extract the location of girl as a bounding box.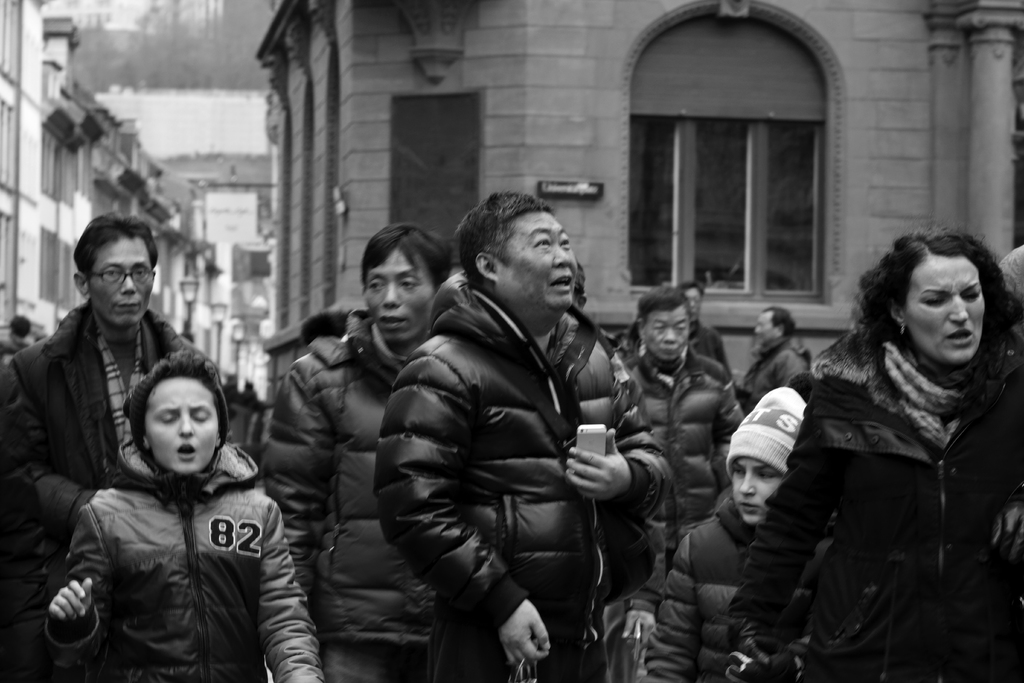
(left=646, top=385, right=807, bottom=682).
